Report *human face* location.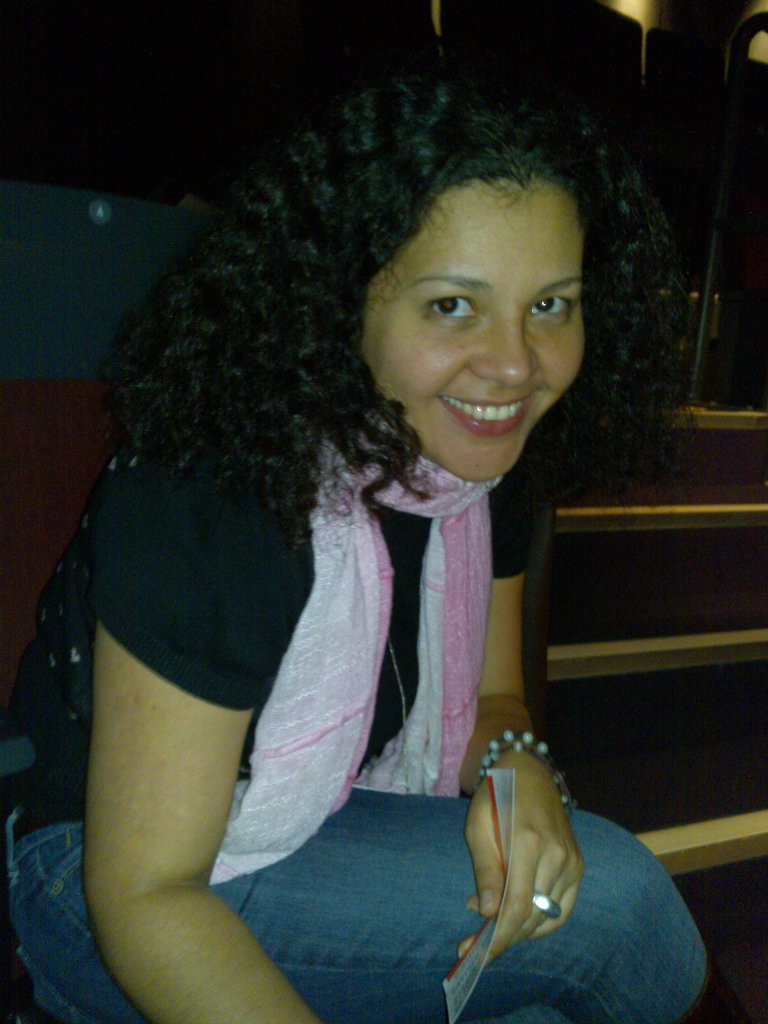
Report: region(357, 182, 586, 483).
